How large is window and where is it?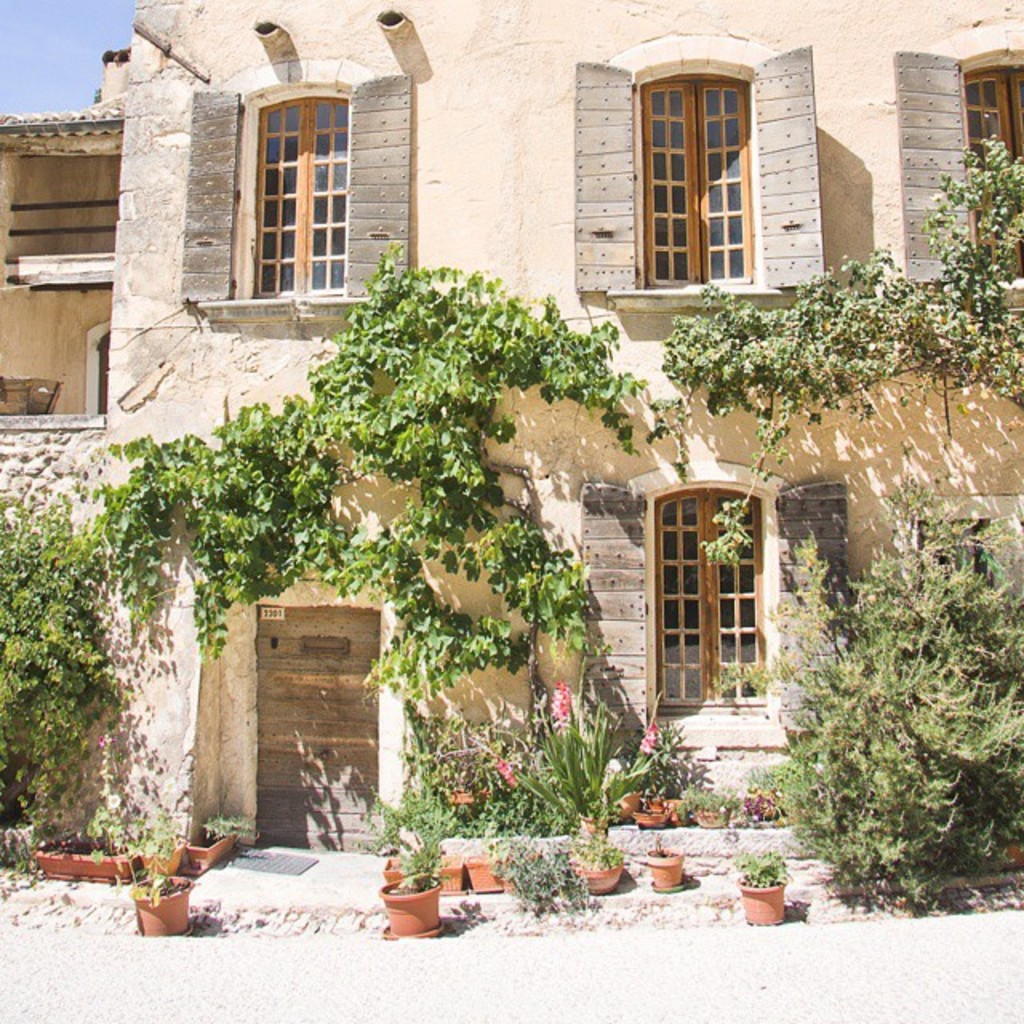
Bounding box: bbox=[627, 53, 750, 286].
